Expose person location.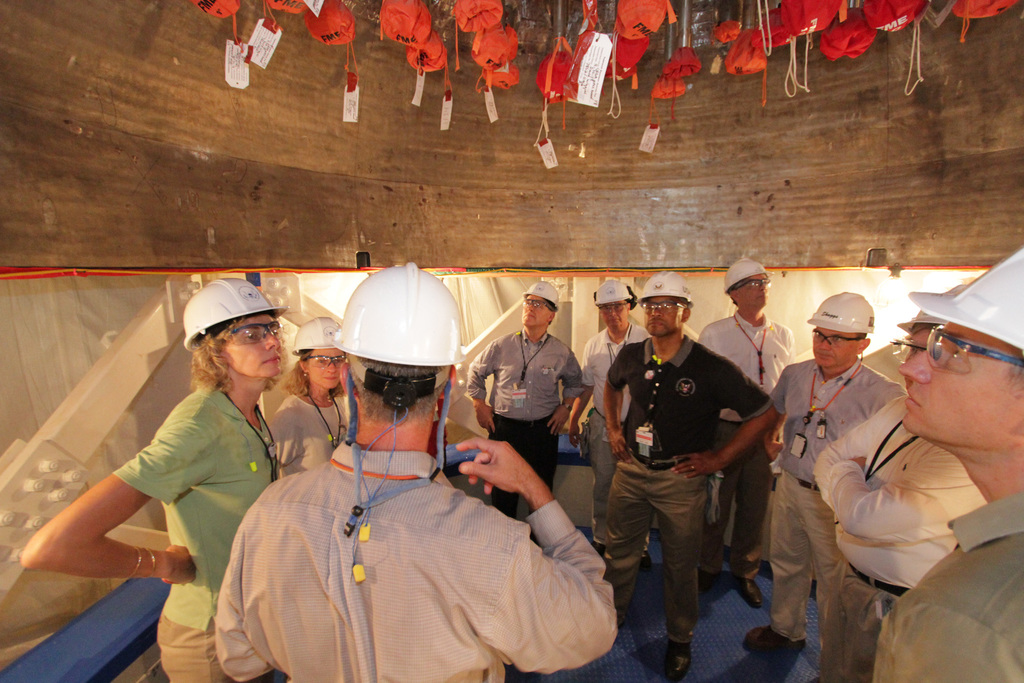
Exposed at 864 249 1023 682.
